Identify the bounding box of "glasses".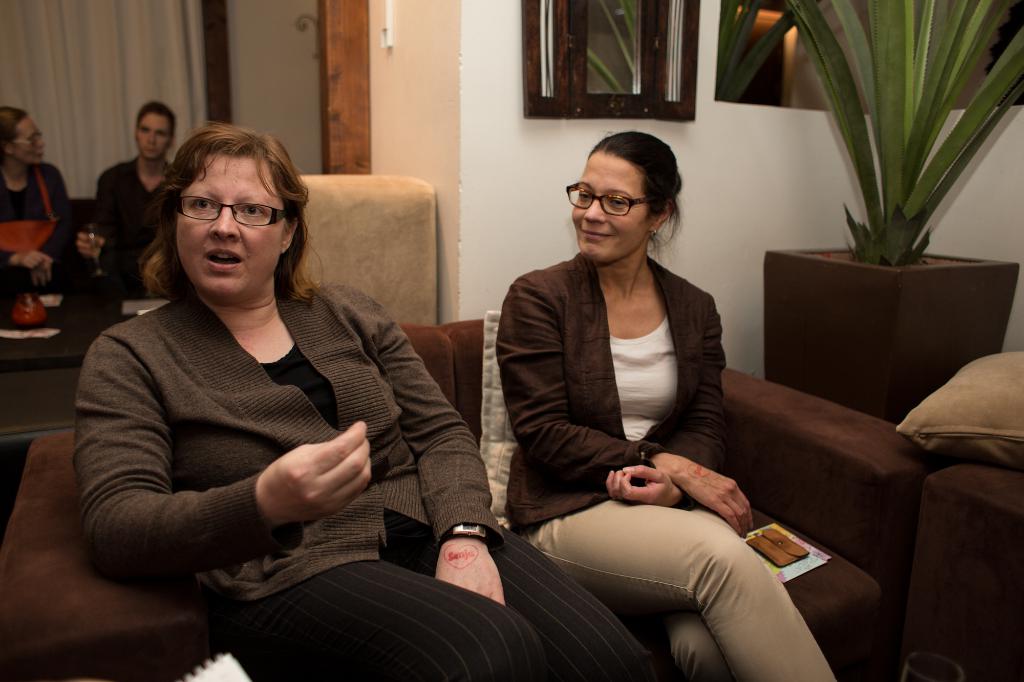
{"x1": 566, "y1": 180, "x2": 653, "y2": 218}.
